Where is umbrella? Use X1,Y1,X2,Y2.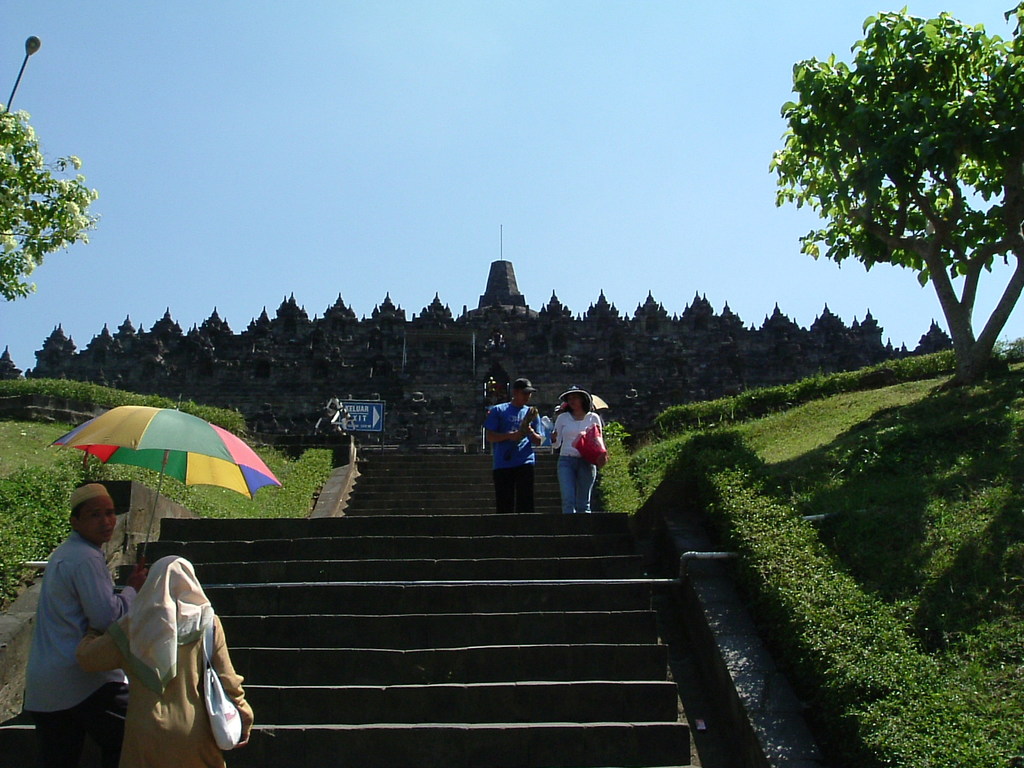
68,399,261,566.
